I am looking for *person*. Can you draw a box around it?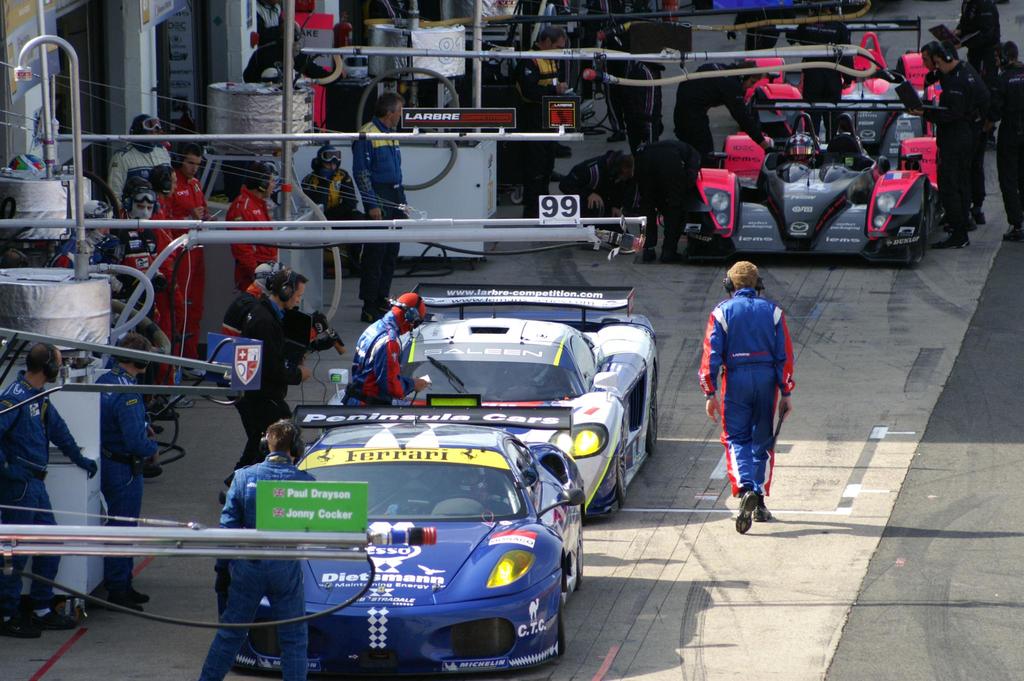
Sure, the bounding box is <box>948,0,1005,75</box>.
